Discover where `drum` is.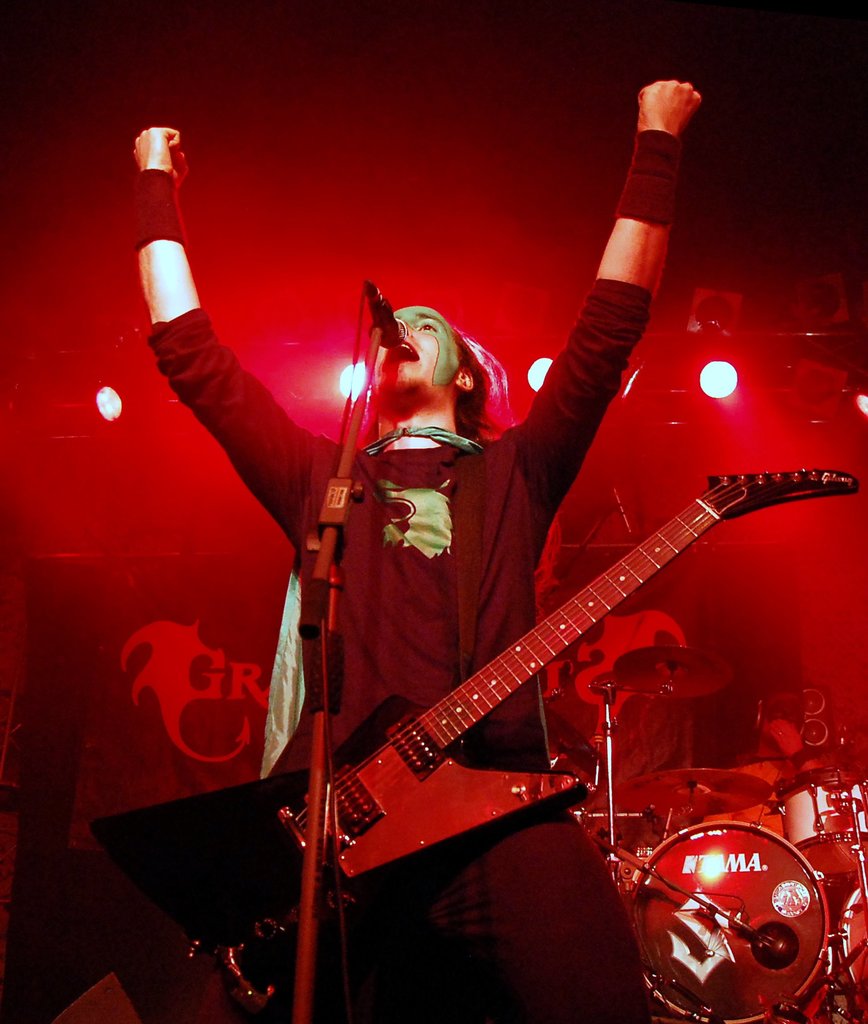
Discovered at pyautogui.locateOnScreen(773, 770, 867, 877).
